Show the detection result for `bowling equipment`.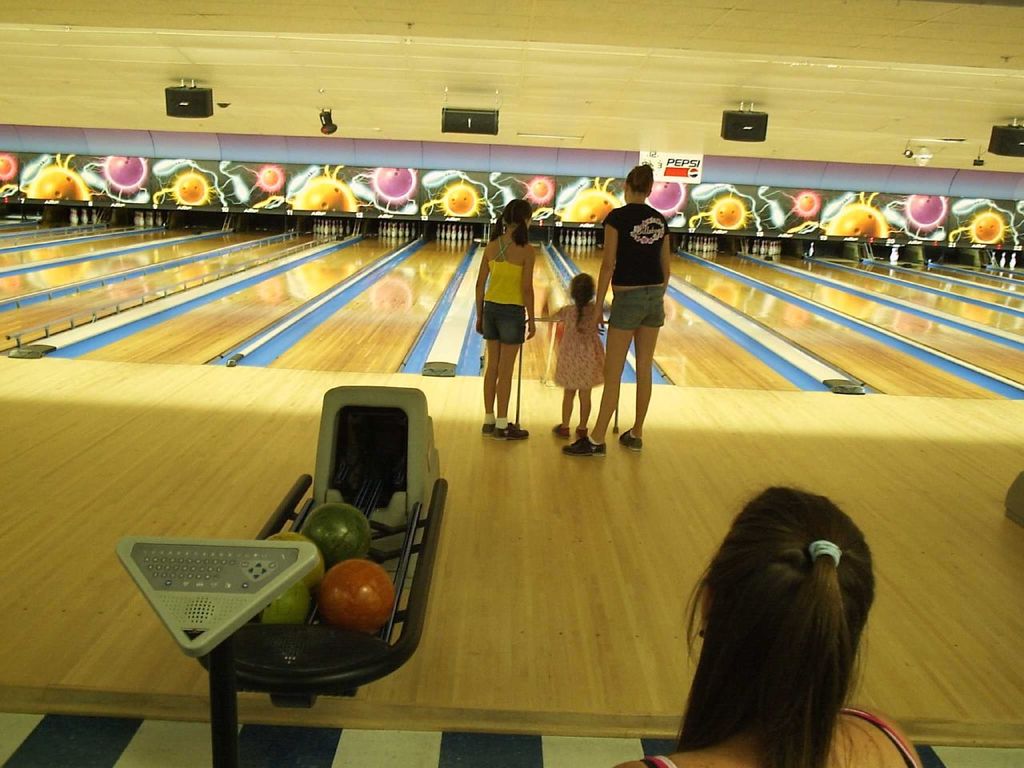
(left=718, top=202, right=739, bottom=226).
